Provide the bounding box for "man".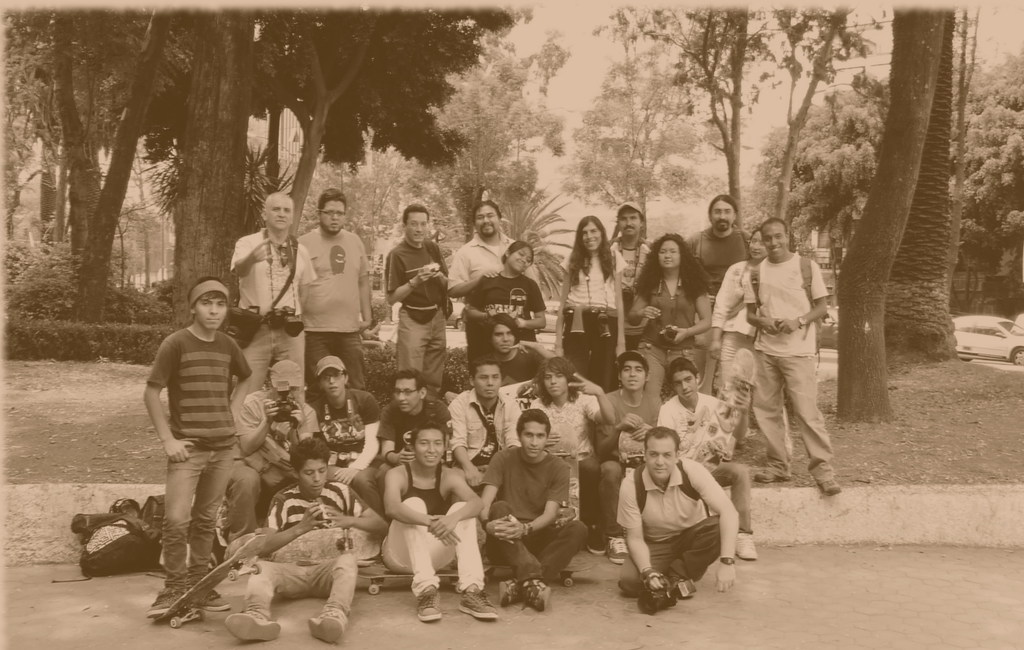
x1=317, y1=355, x2=379, y2=476.
